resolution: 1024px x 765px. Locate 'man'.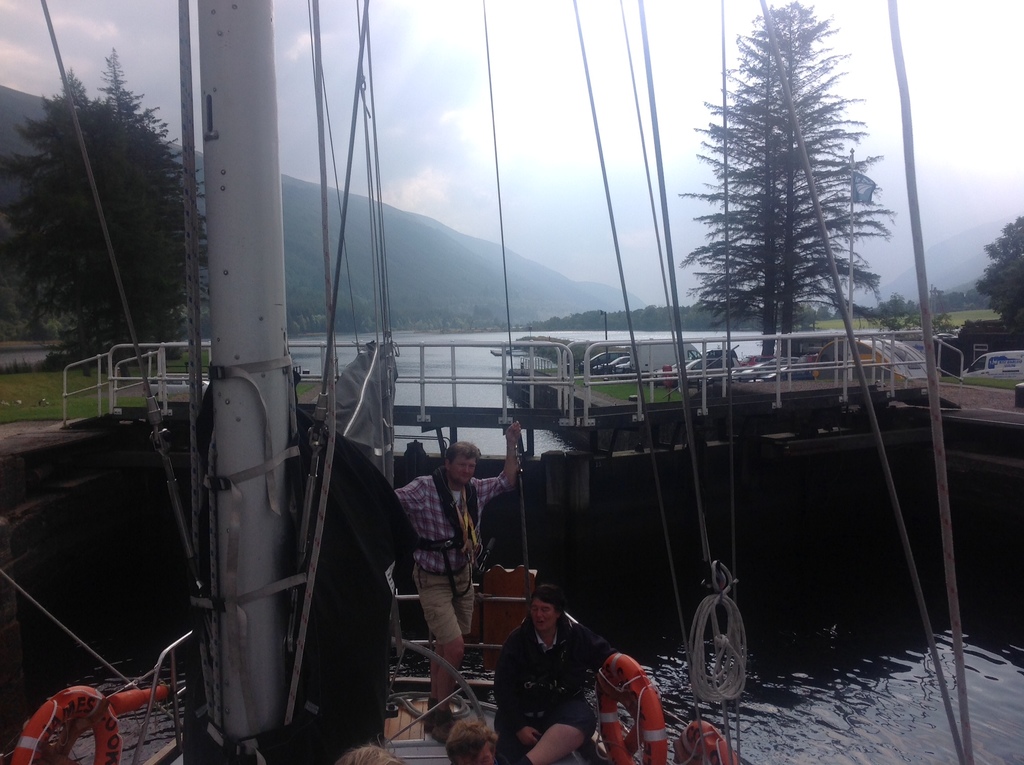
left=397, top=426, right=522, bottom=741.
